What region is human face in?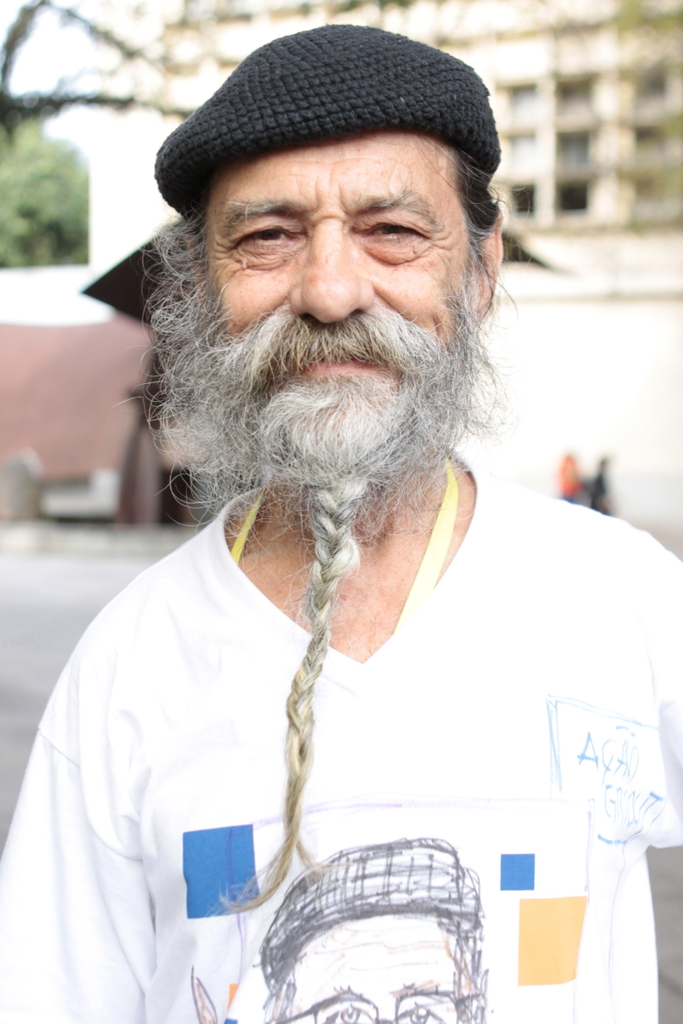
region(202, 127, 471, 399).
